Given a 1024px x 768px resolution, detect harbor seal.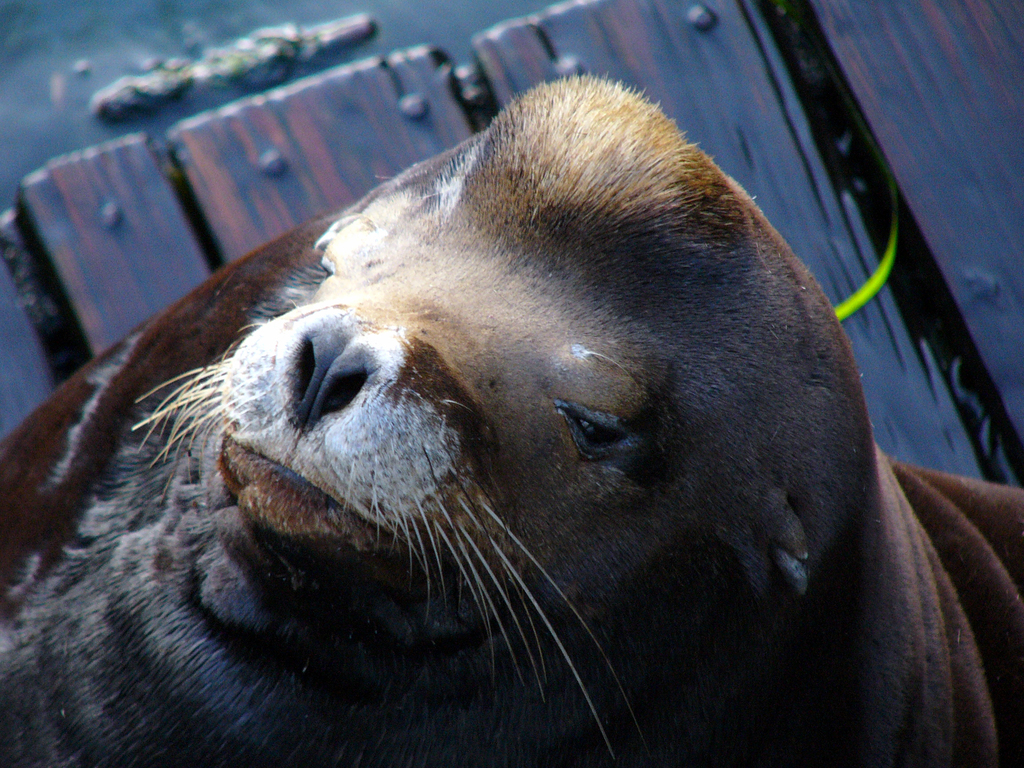
<bbox>0, 106, 1001, 767</bbox>.
